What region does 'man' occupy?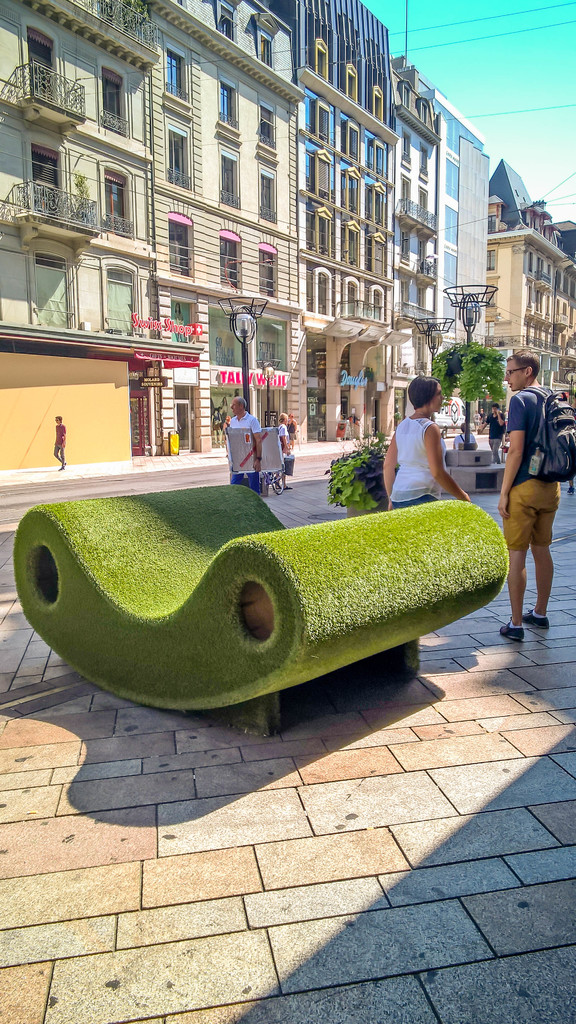
BBox(472, 405, 506, 465).
